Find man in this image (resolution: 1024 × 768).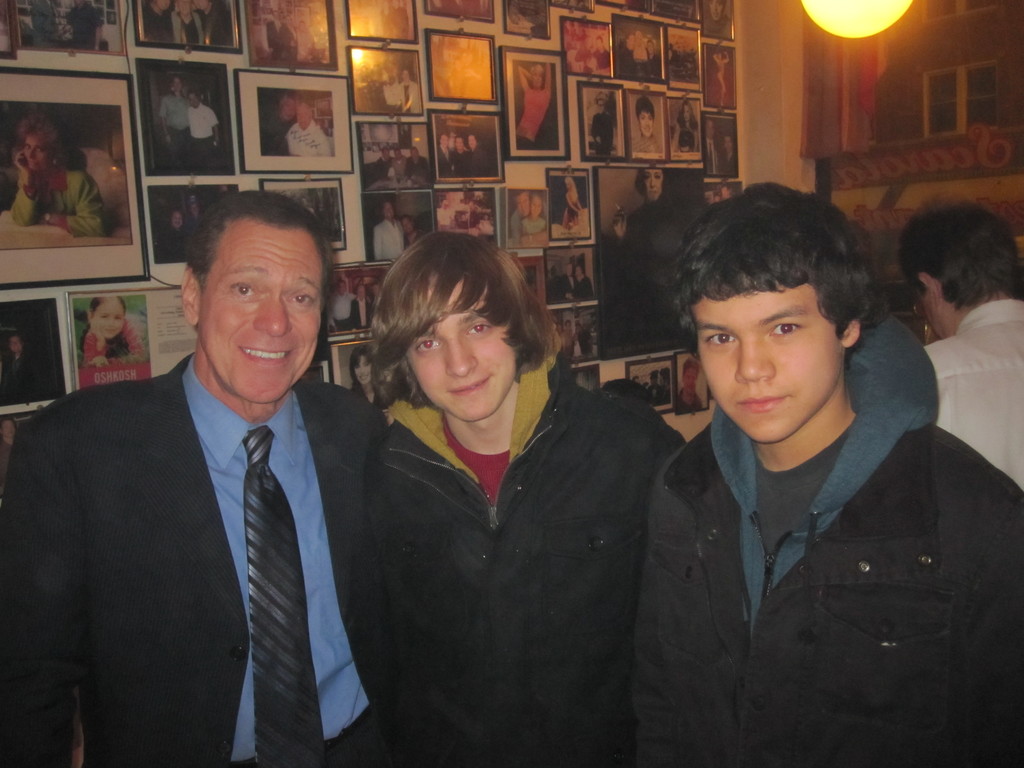
<bbox>158, 76, 193, 170</bbox>.
